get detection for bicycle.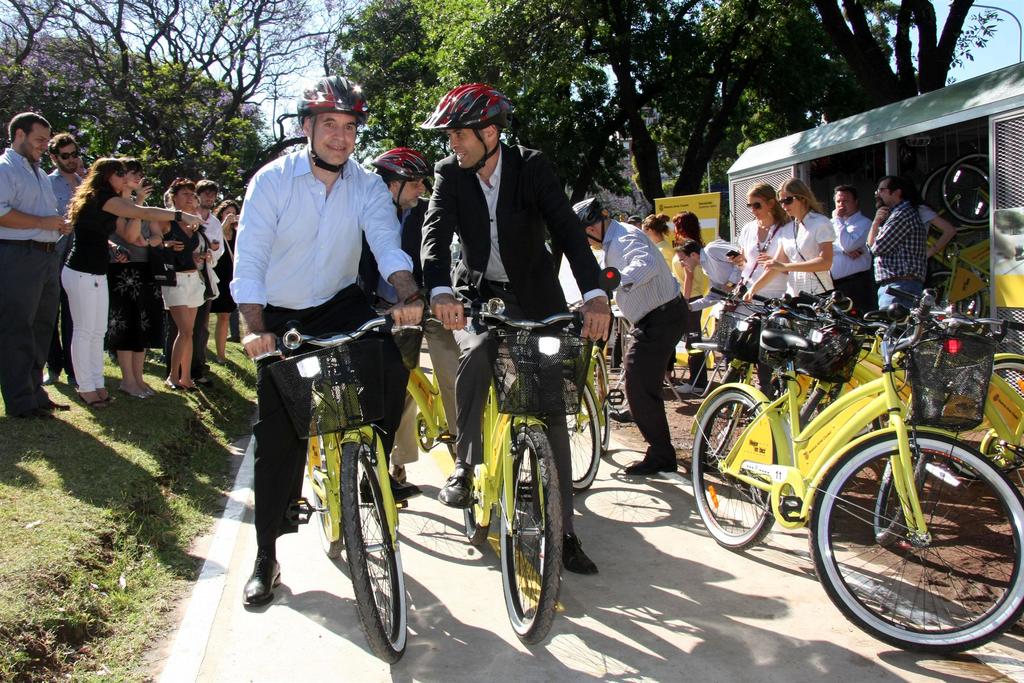
Detection: bbox(690, 286, 855, 474).
